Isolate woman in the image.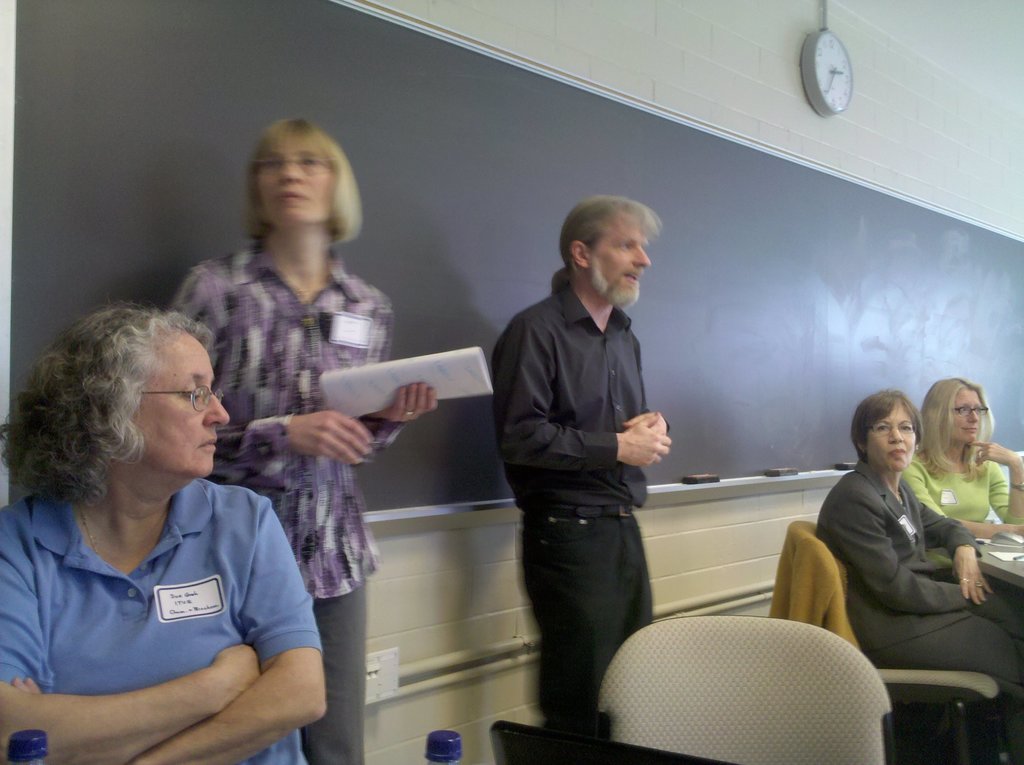
Isolated region: left=0, top=299, right=335, bottom=764.
